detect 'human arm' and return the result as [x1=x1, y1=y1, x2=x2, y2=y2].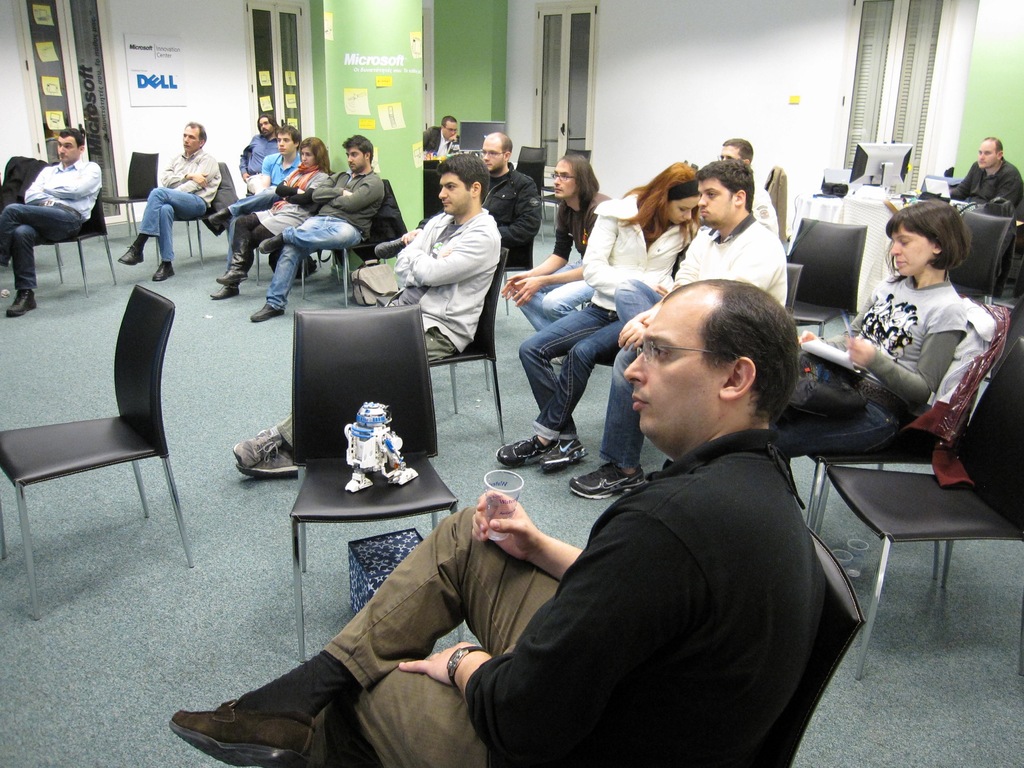
[x1=448, y1=129, x2=460, y2=154].
